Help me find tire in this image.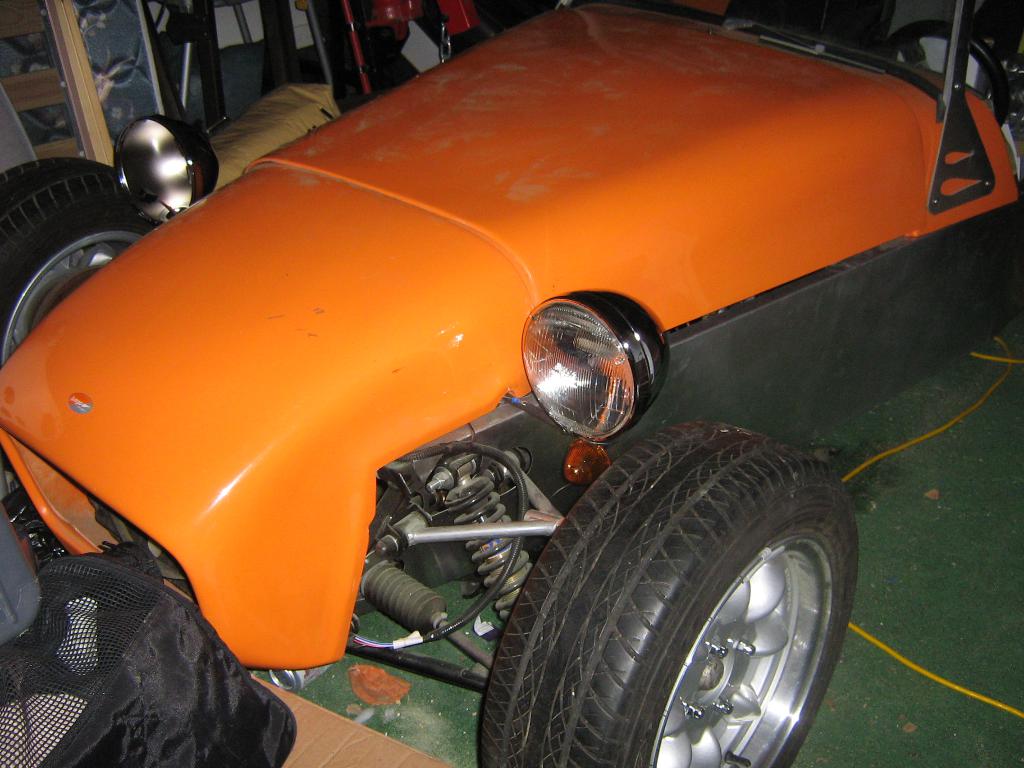
Found it: 0/159/161/471.
